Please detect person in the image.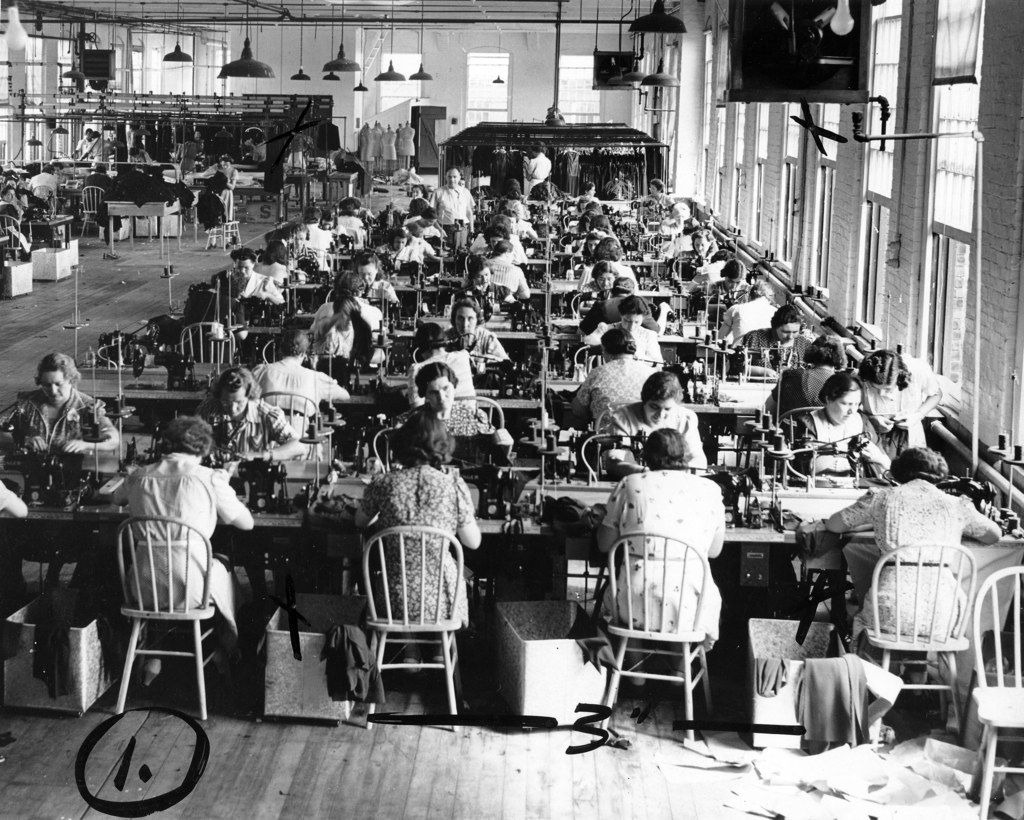
523, 141, 554, 196.
